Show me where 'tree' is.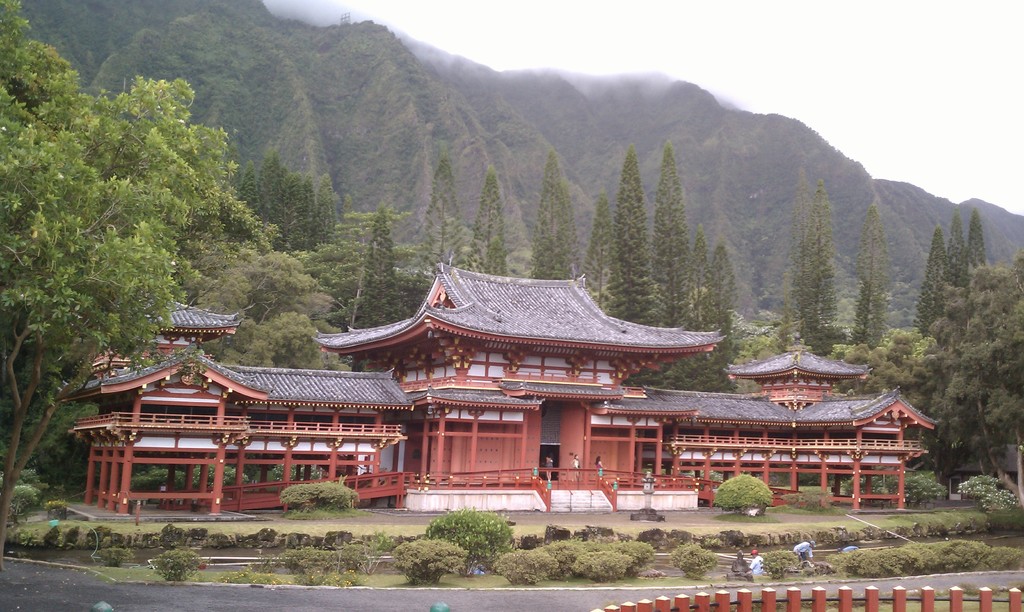
'tree' is at x1=0, y1=0, x2=242, y2=572.
